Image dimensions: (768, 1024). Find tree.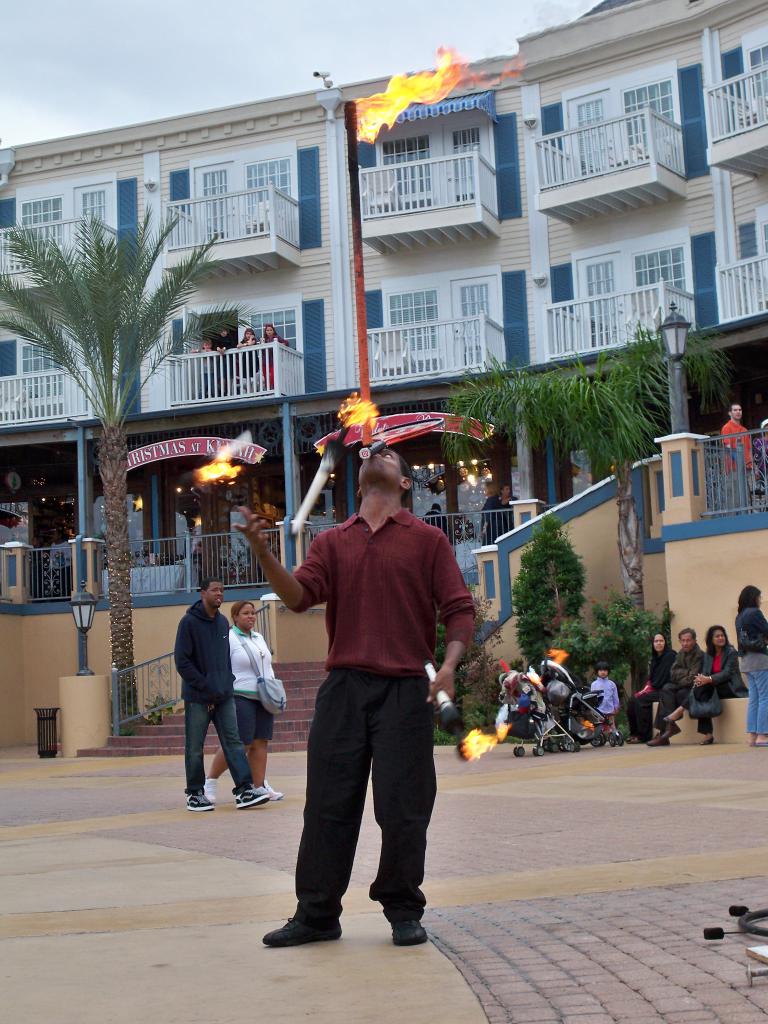
pyautogui.locateOnScreen(547, 584, 668, 743).
